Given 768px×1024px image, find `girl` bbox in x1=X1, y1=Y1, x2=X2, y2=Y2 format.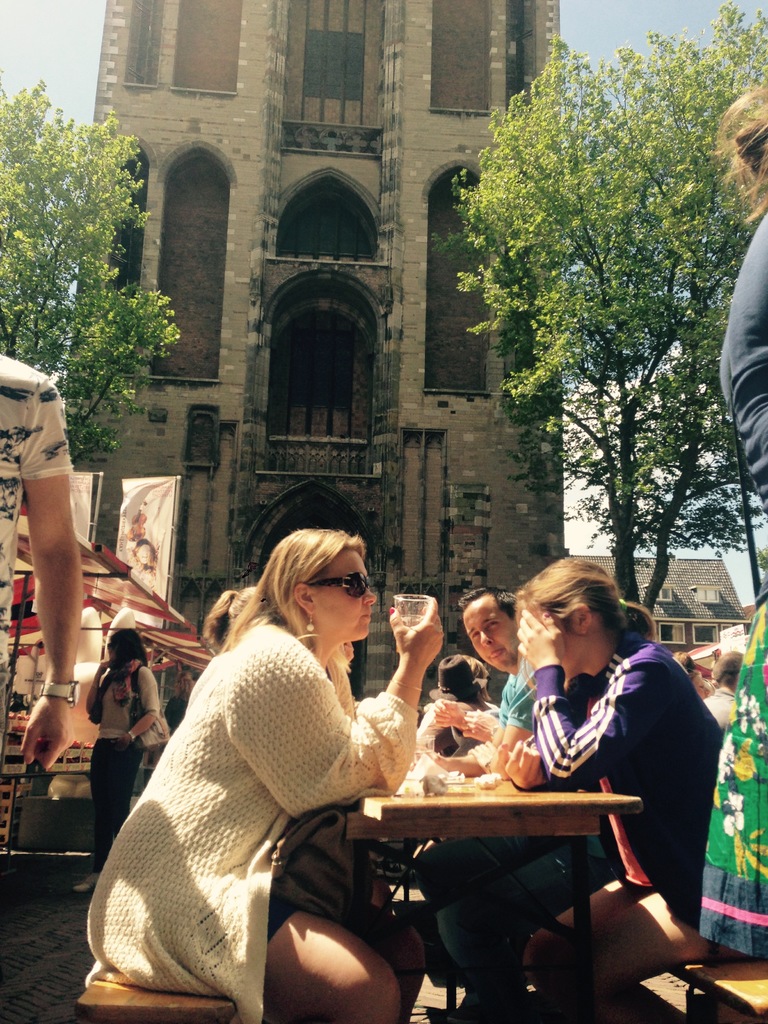
x1=76, y1=627, x2=158, y2=892.
